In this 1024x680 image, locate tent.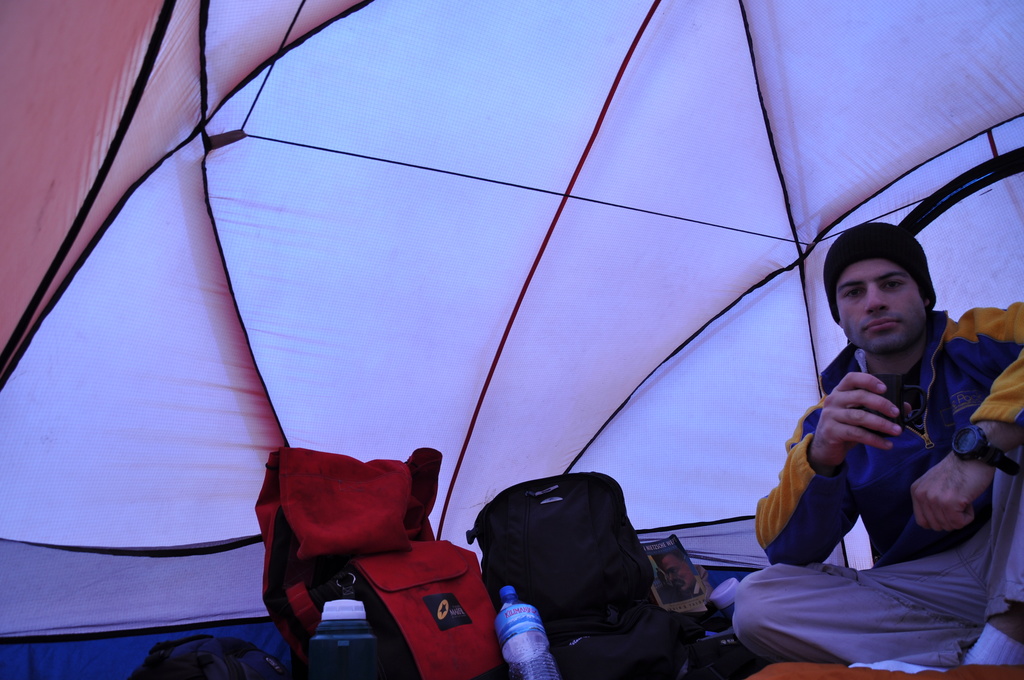
Bounding box: <box>0,0,1023,679</box>.
